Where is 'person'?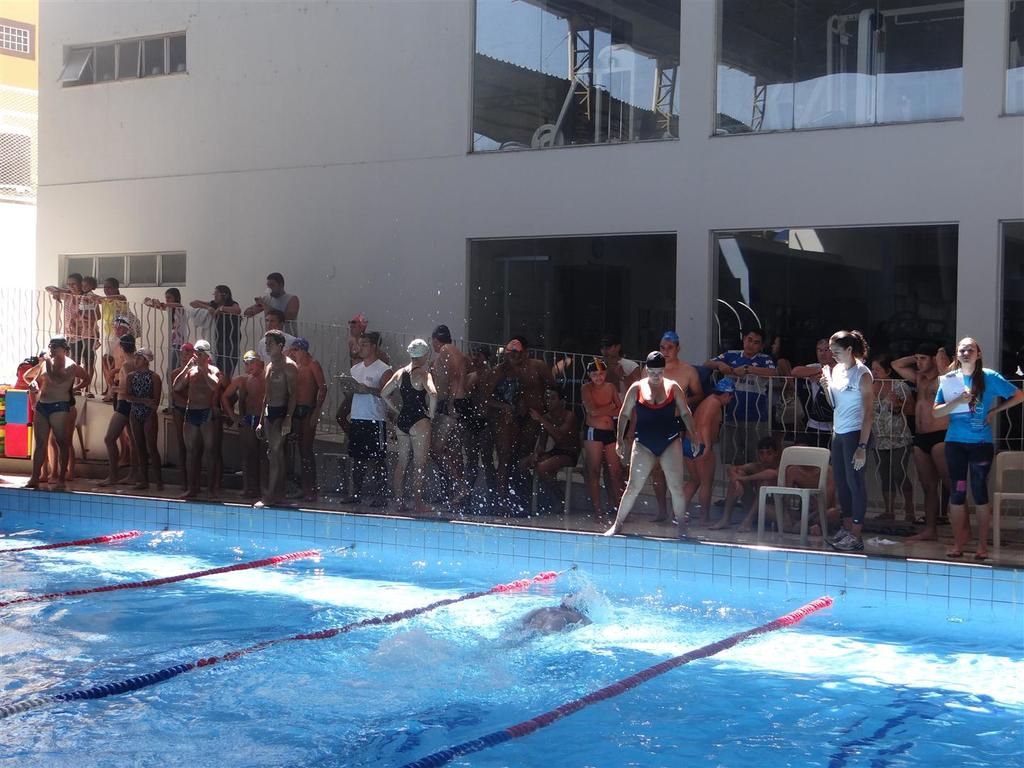
bbox=(612, 346, 696, 540).
